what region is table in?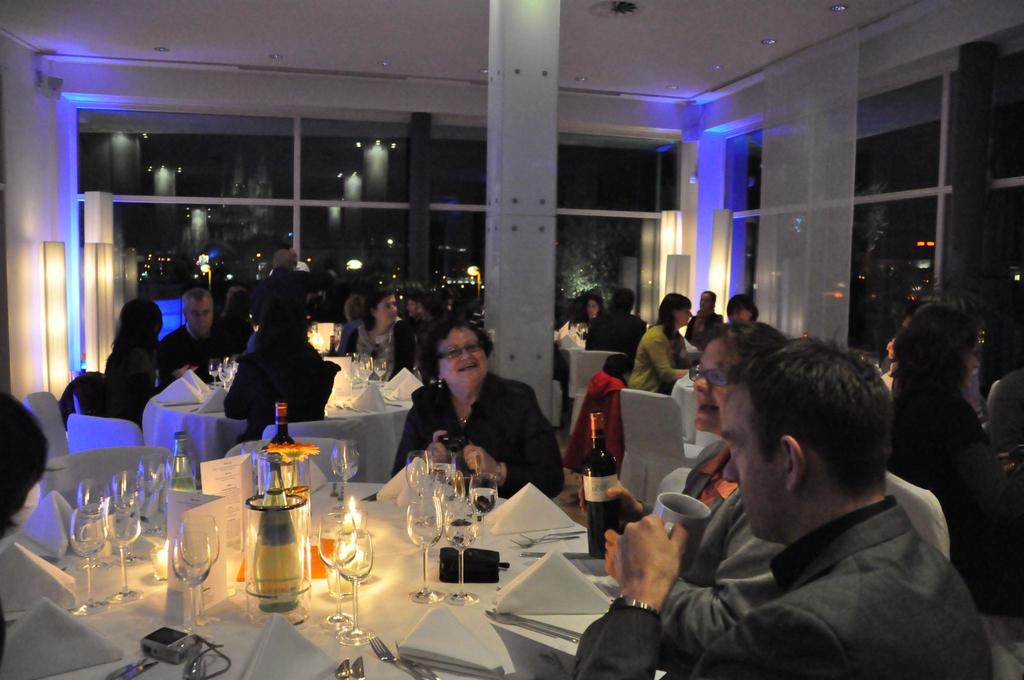
crop(140, 373, 413, 485).
